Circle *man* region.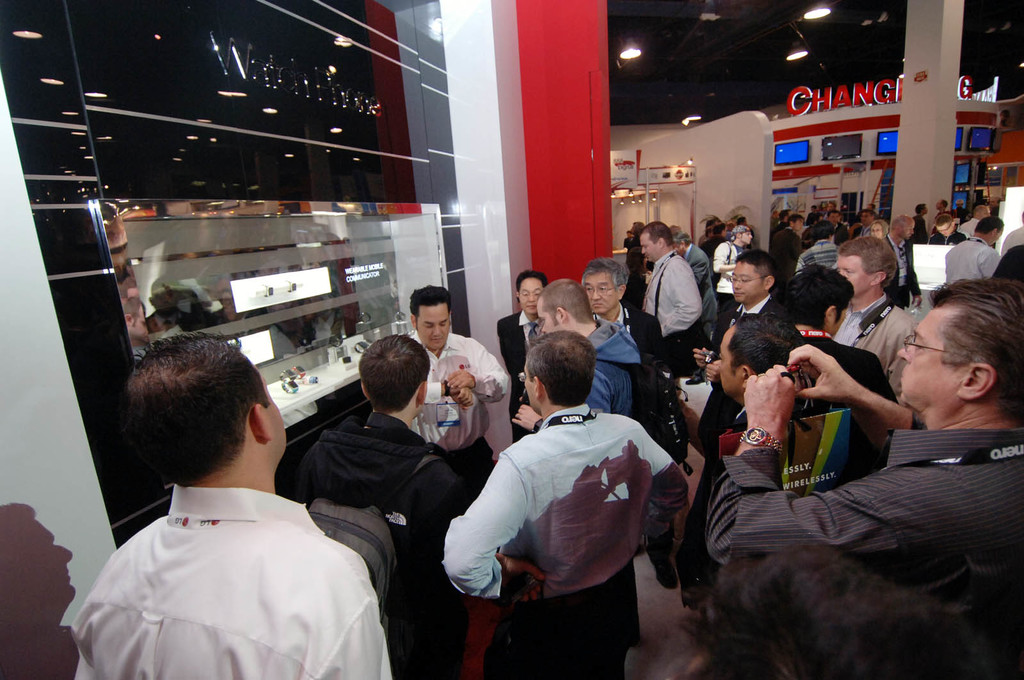
Region: <region>788, 262, 897, 403</region>.
